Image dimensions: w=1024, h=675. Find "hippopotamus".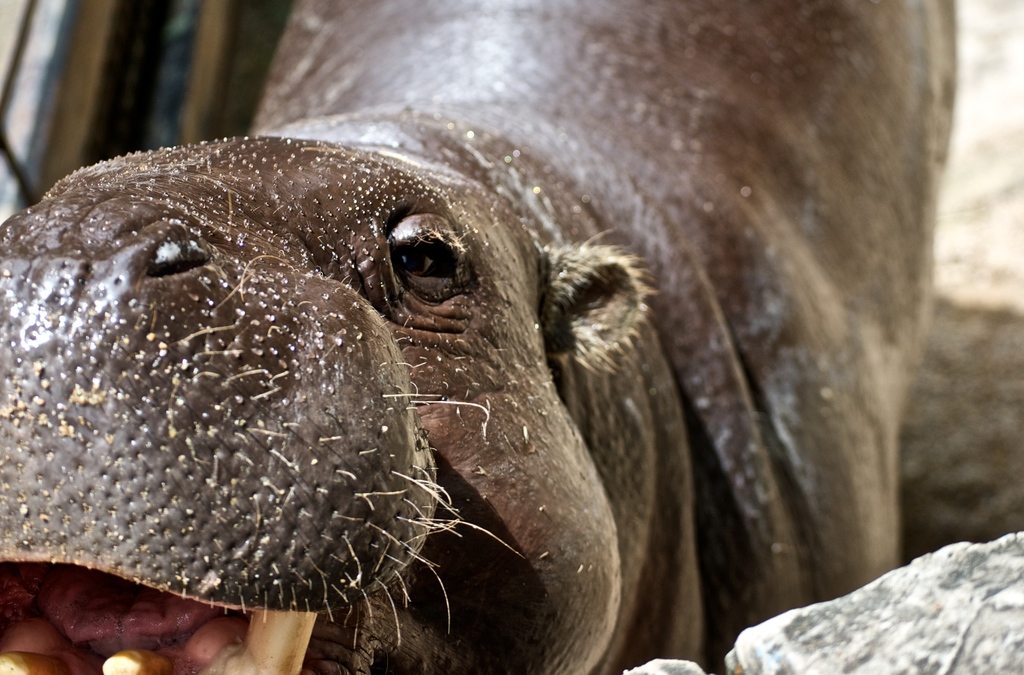
<region>3, 0, 964, 674</region>.
